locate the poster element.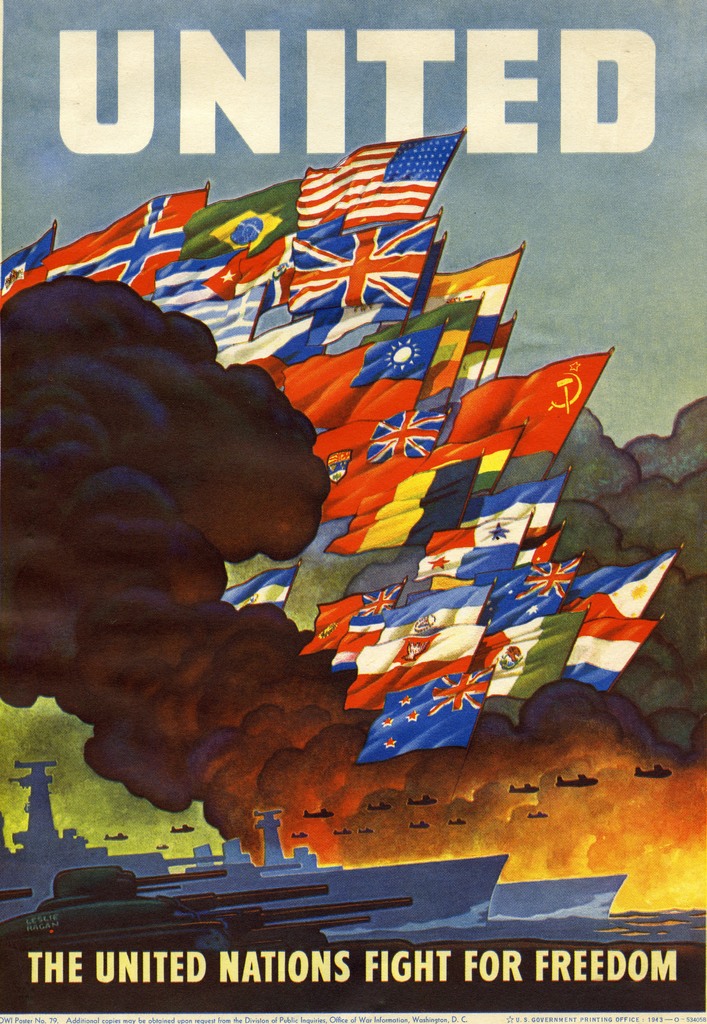
Element bbox: <bbox>0, 0, 706, 1023</bbox>.
